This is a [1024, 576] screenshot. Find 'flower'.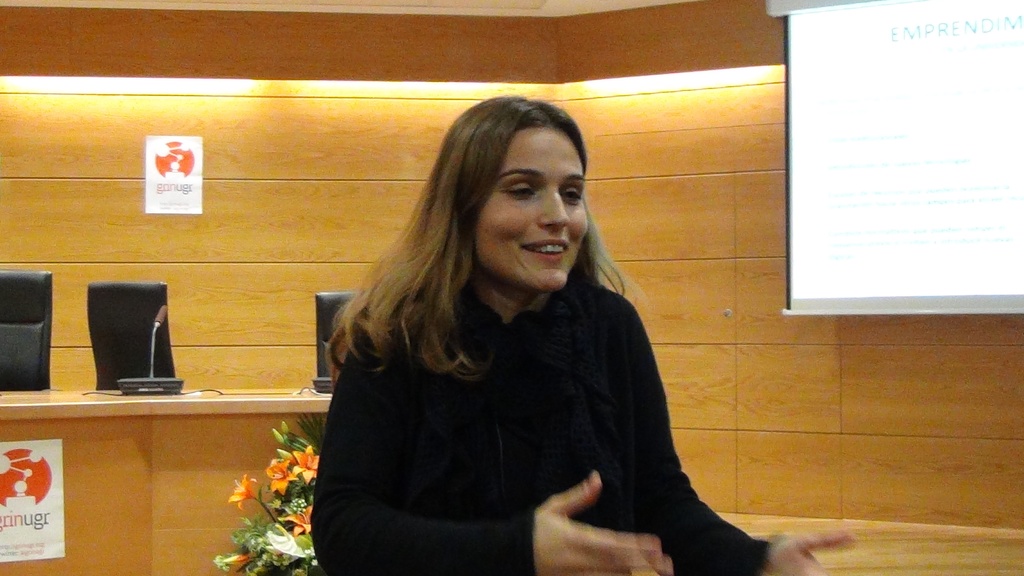
Bounding box: x1=266, y1=456, x2=296, y2=495.
